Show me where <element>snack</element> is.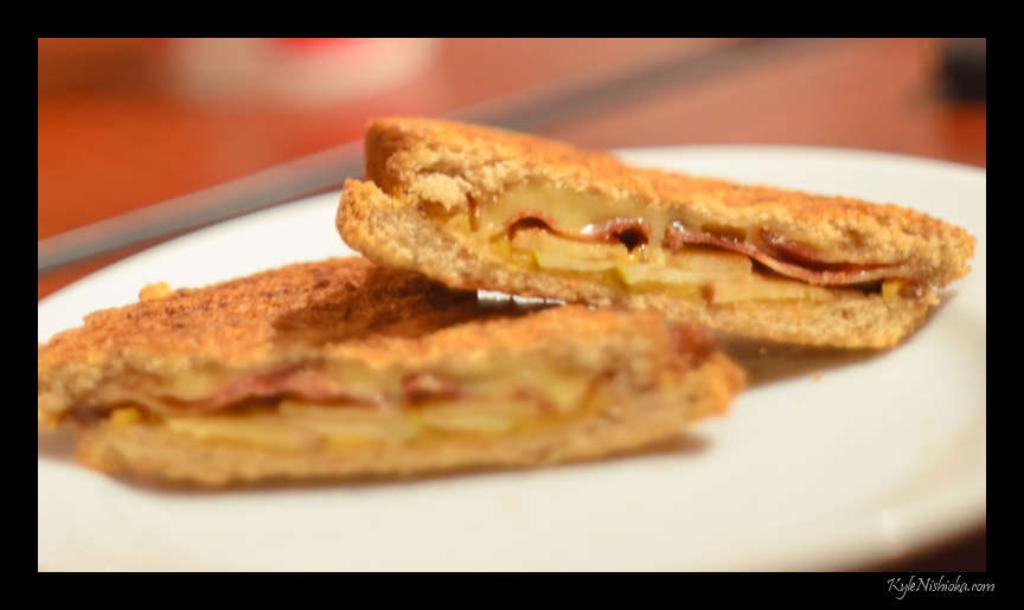
<element>snack</element> is at left=328, top=124, right=990, bottom=374.
